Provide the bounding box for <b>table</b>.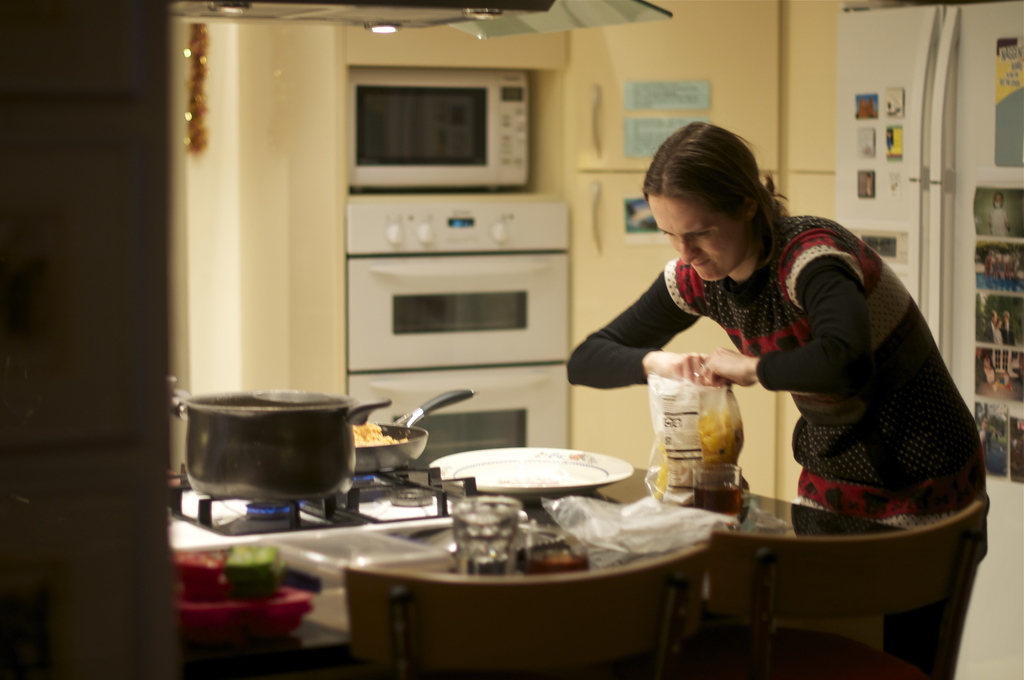
<box>173,434,909,679</box>.
